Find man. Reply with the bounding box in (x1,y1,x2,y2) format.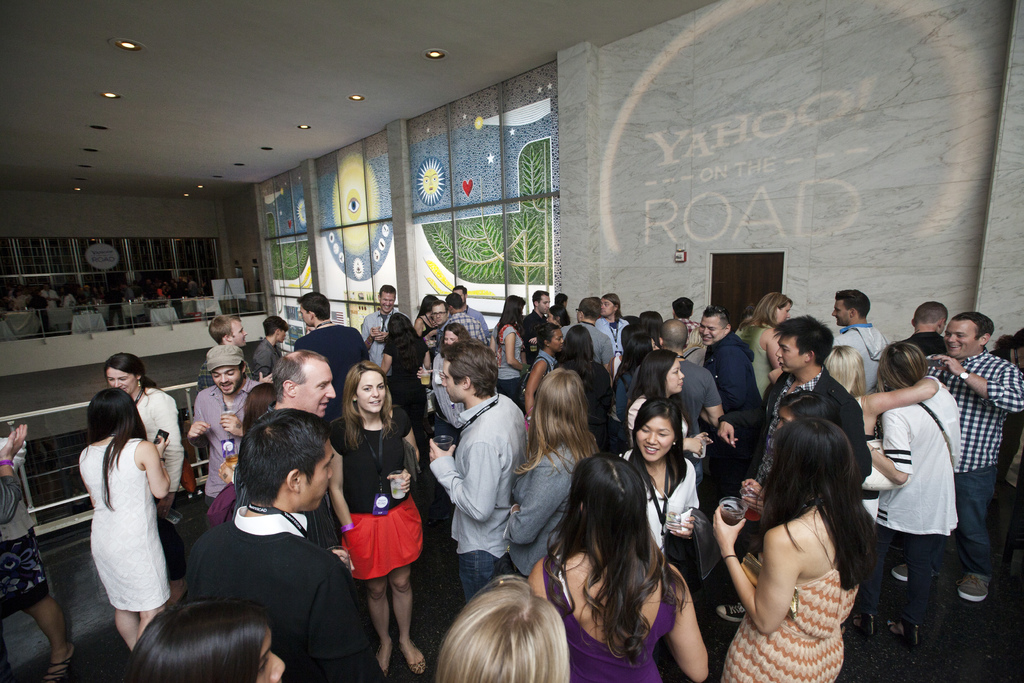
(671,298,695,340).
